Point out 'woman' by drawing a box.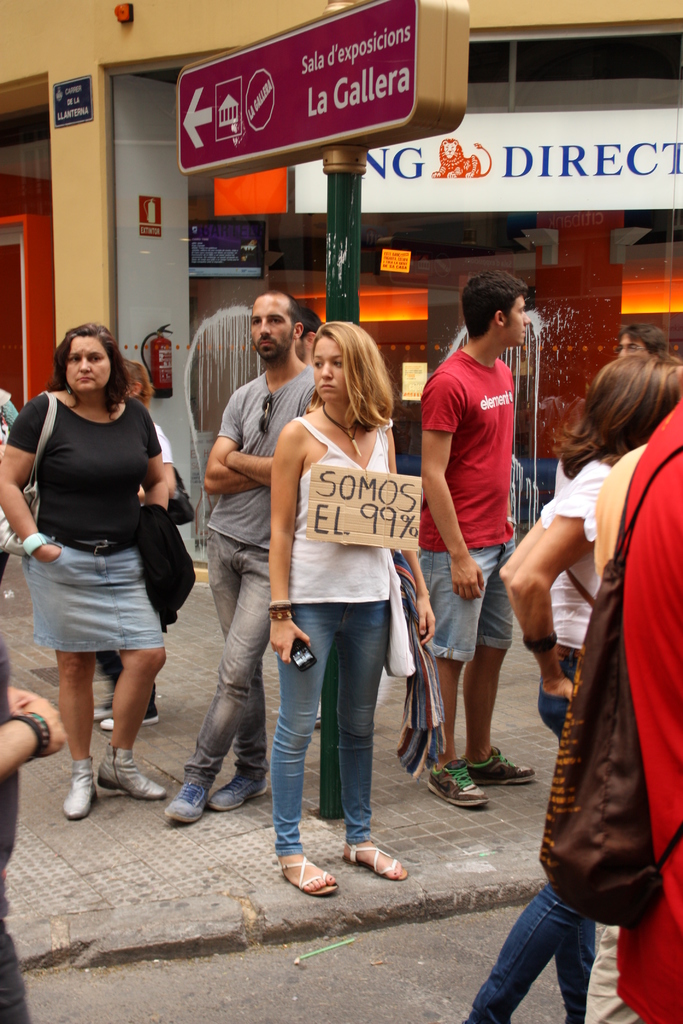
left=0, top=326, right=175, bottom=820.
